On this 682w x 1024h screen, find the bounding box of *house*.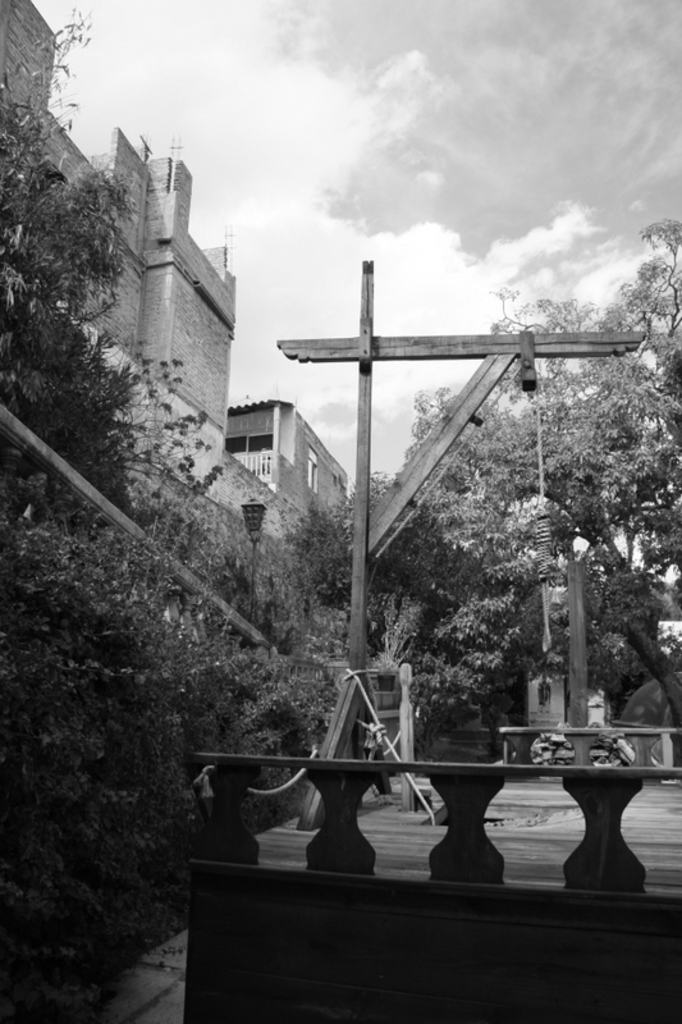
Bounding box: [left=0, top=10, right=157, bottom=430].
